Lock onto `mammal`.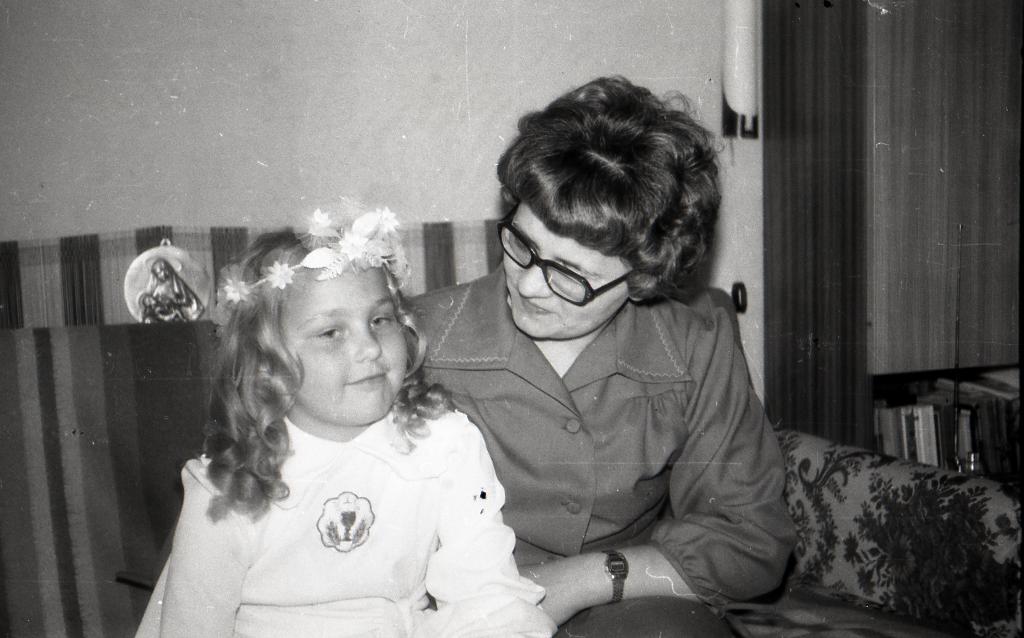
Locked: l=412, t=90, r=826, b=637.
